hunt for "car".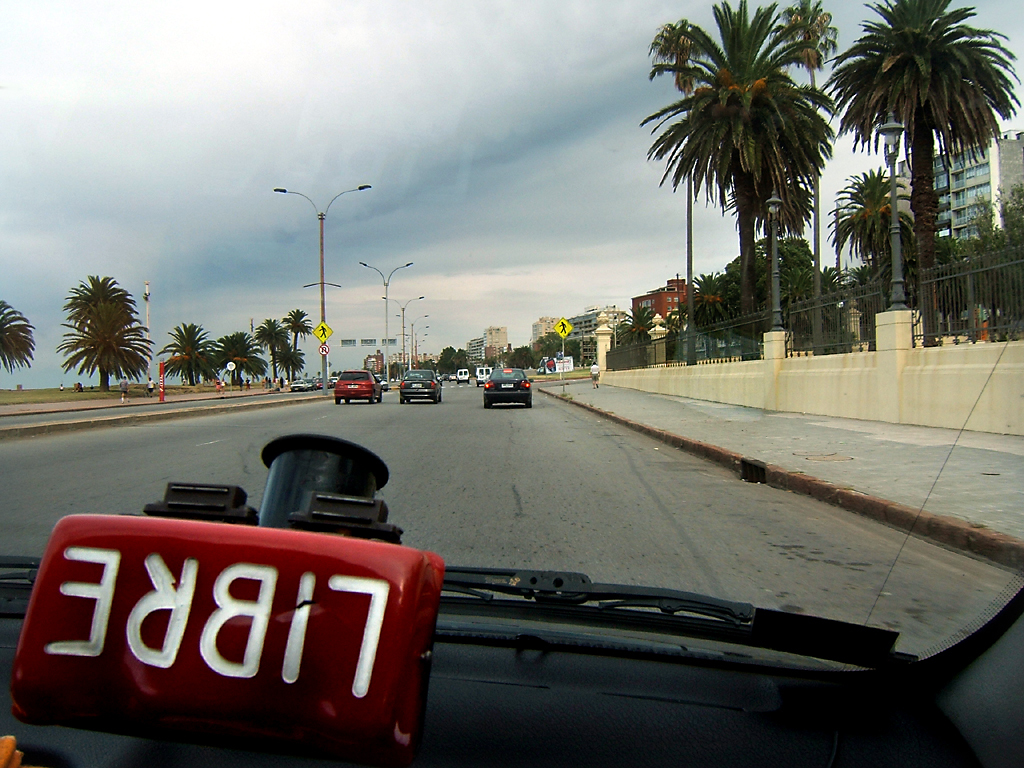
Hunted down at (x1=483, y1=368, x2=533, y2=408).
